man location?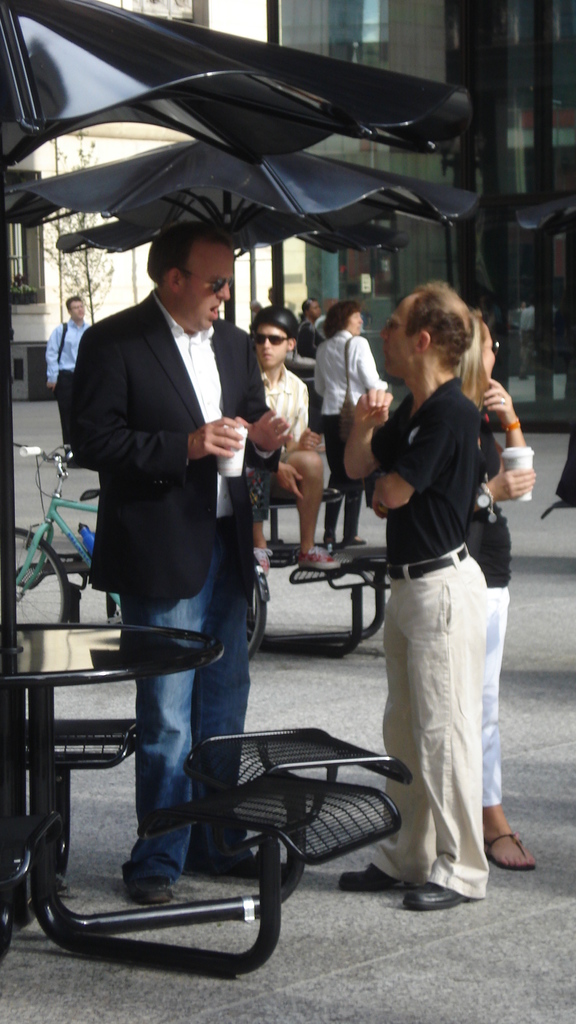
62 216 285 898
